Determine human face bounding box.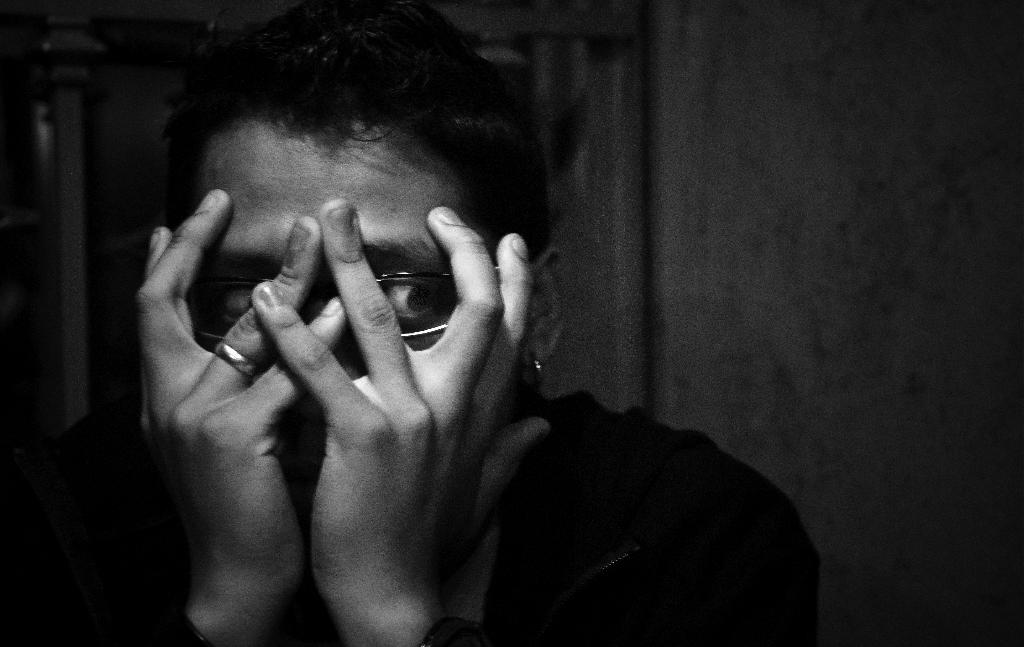
Determined: [189, 114, 521, 530].
